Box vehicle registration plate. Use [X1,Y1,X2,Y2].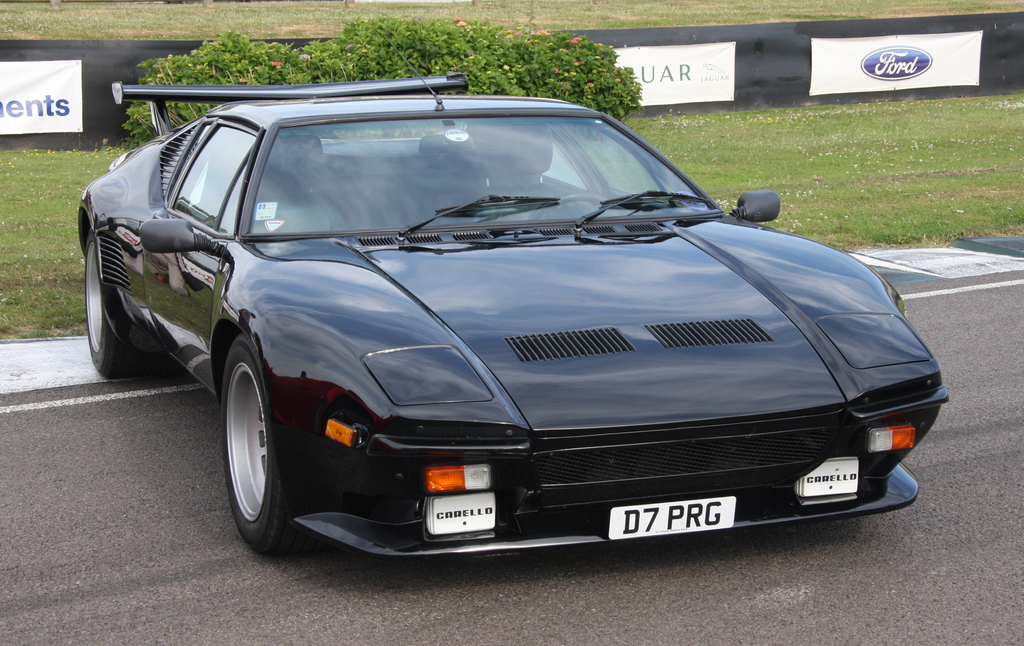
[608,497,734,540].
